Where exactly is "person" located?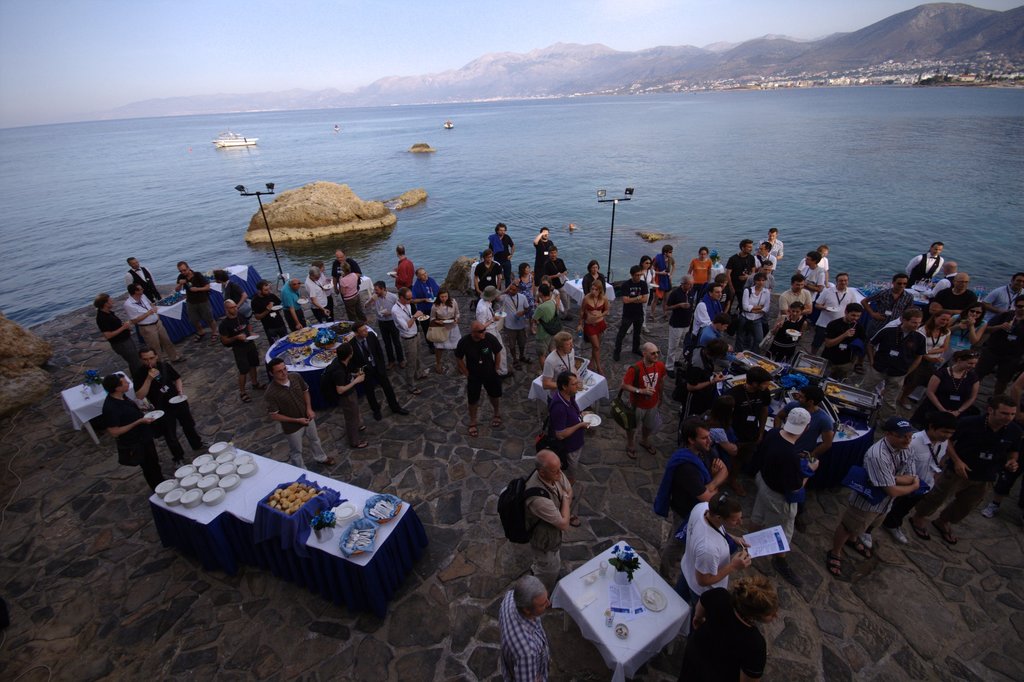
Its bounding box is x1=470 y1=247 x2=500 y2=292.
